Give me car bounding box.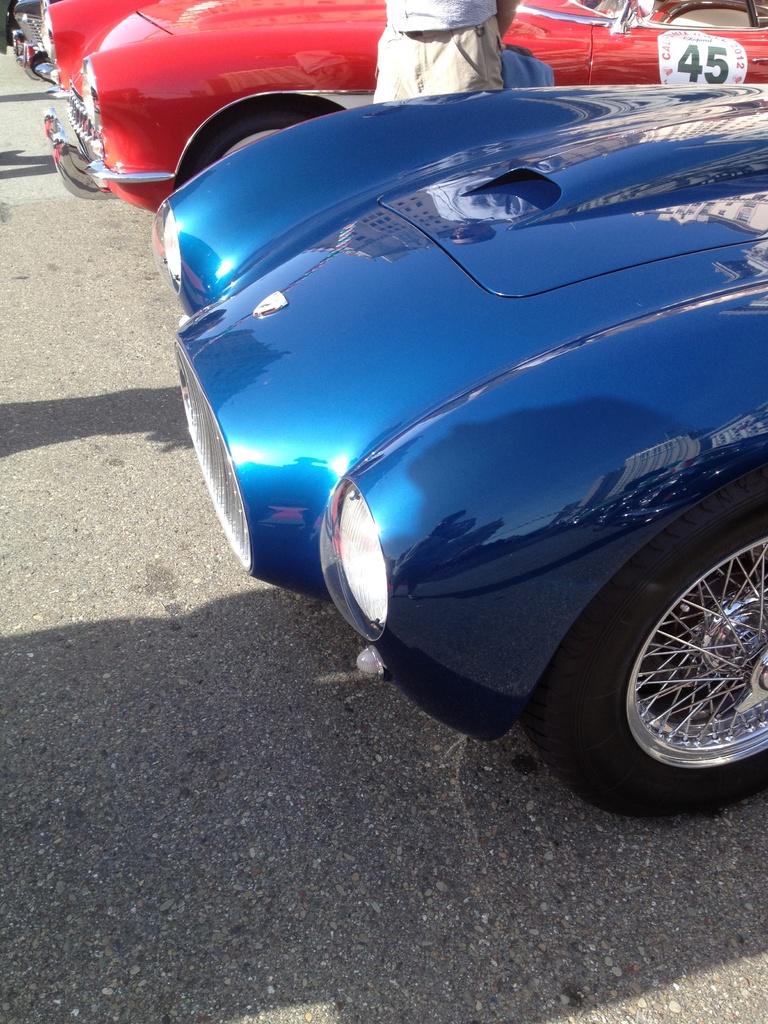
rect(42, 0, 767, 216).
